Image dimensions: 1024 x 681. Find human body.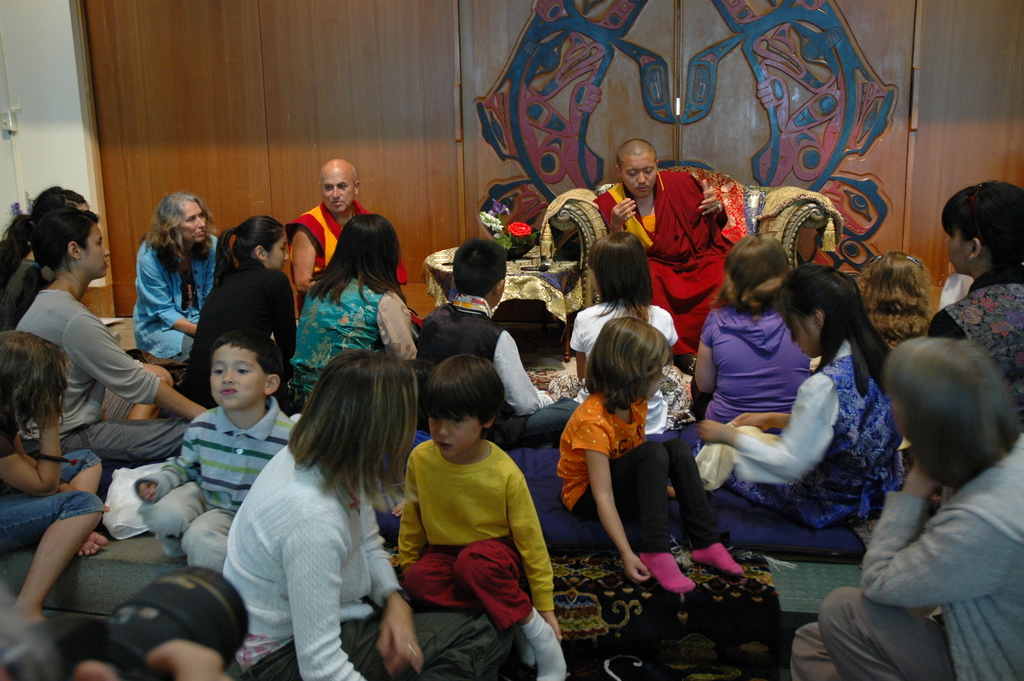
left=0, top=419, right=114, bottom=608.
